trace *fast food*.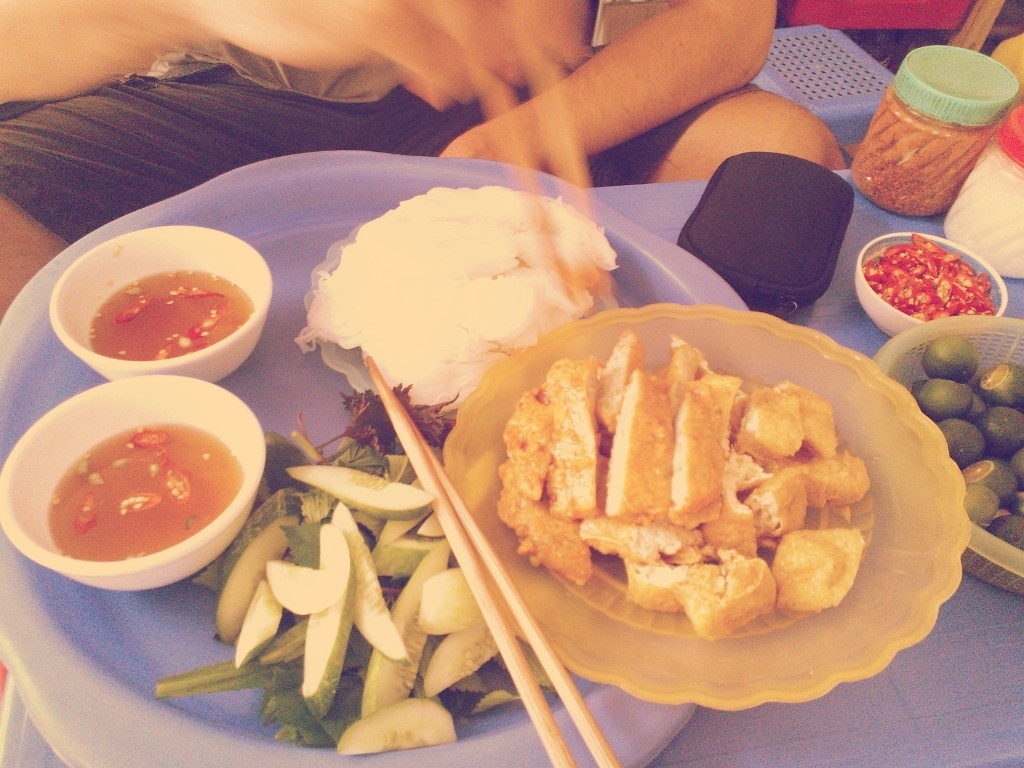
Traced to rect(842, 231, 1002, 337).
